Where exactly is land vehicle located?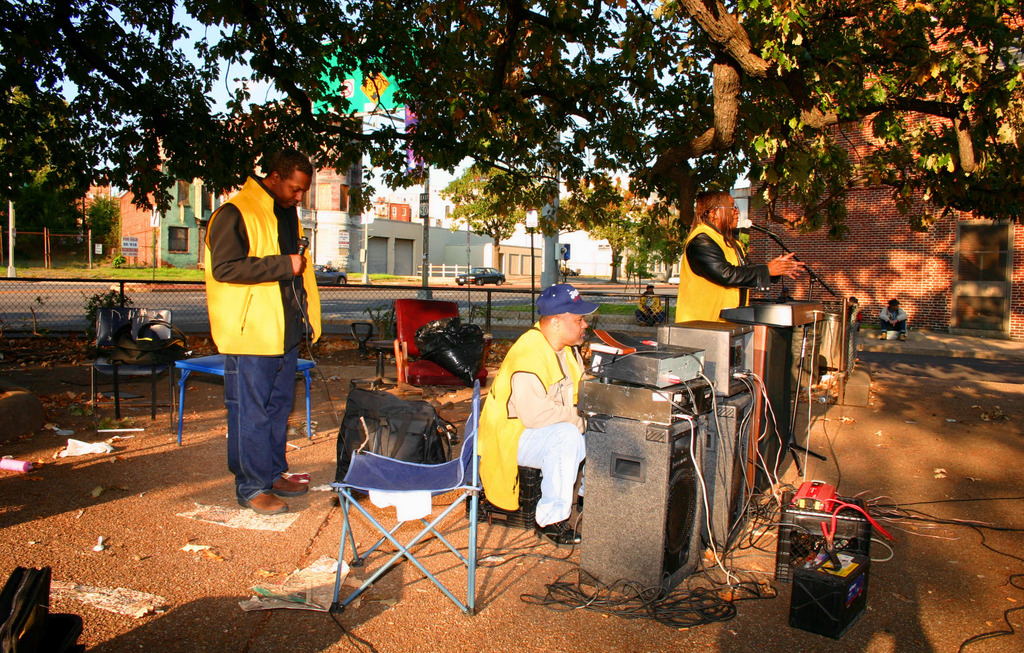
Its bounding box is 454/262/509/287.
